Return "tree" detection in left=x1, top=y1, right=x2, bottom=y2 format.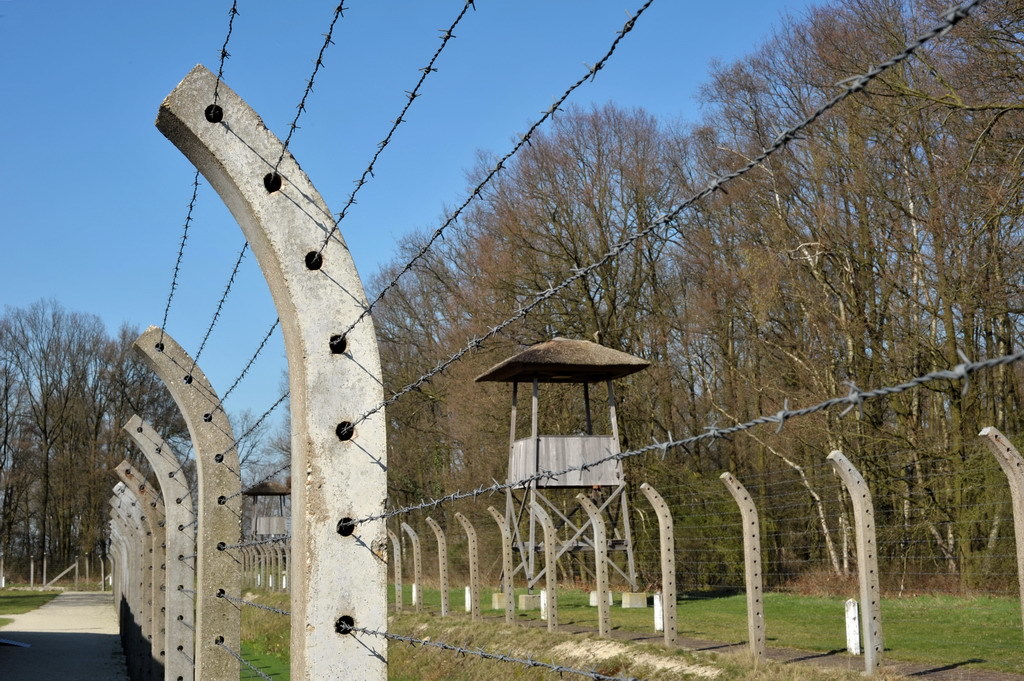
left=393, top=212, right=515, bottom=569.
